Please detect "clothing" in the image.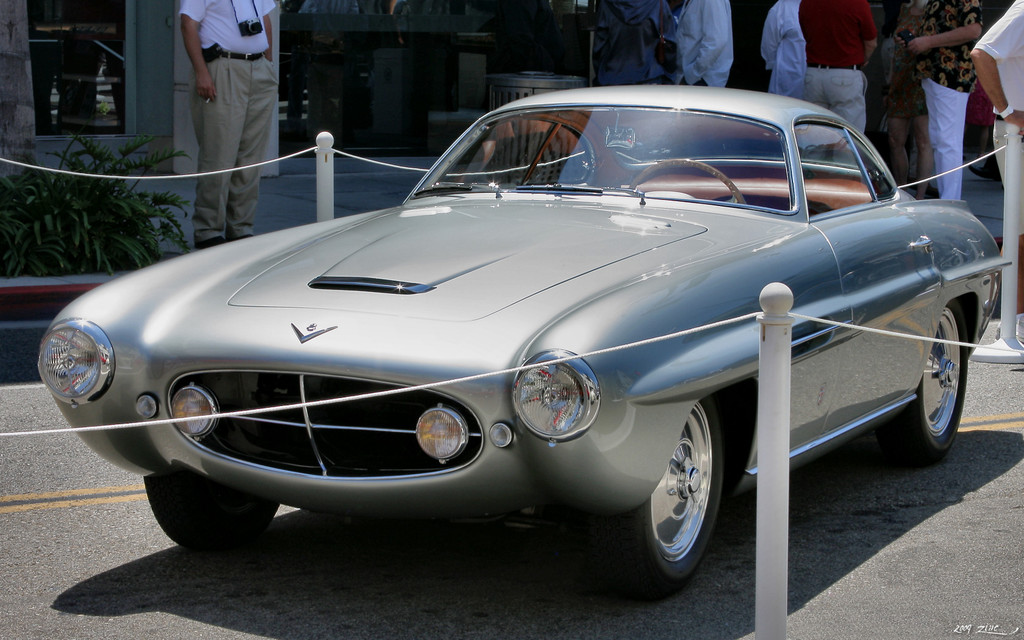
<region>968, 0, 1023, 244</region>.
